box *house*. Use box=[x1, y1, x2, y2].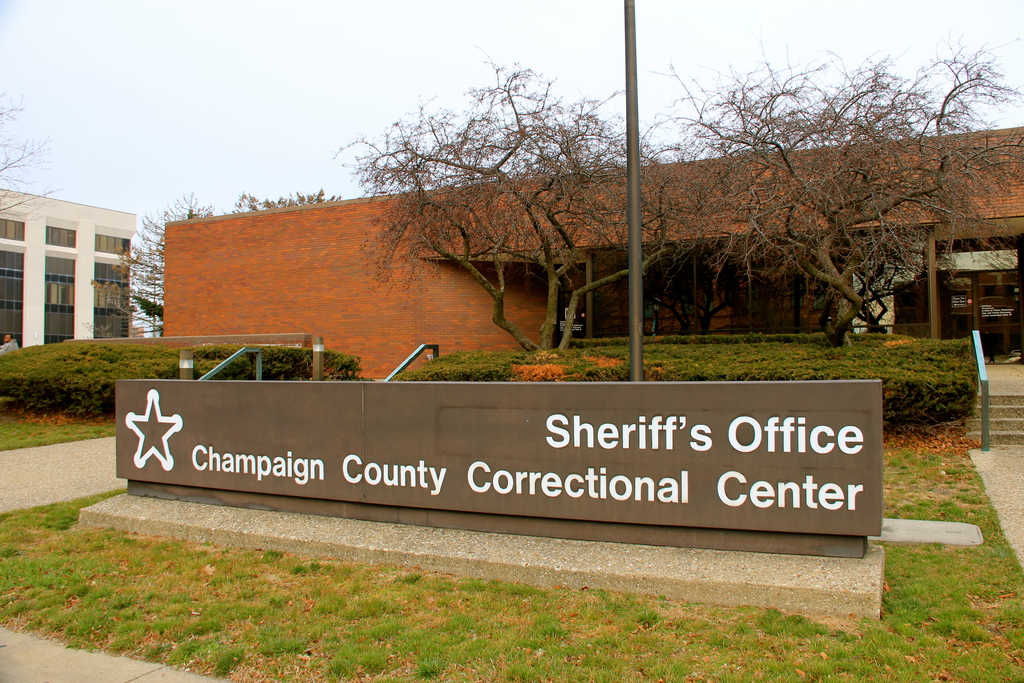
box=[164, 145, 1023, 399].
